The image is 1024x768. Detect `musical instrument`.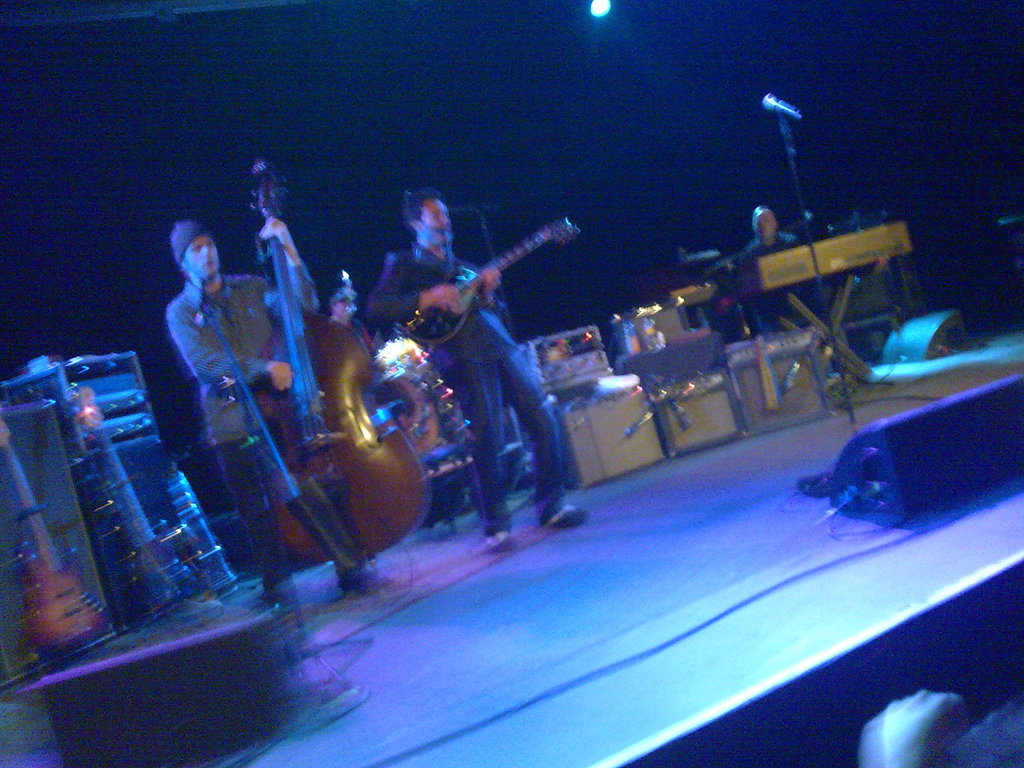
Detection: bbox(0, 419, 106, 665).
